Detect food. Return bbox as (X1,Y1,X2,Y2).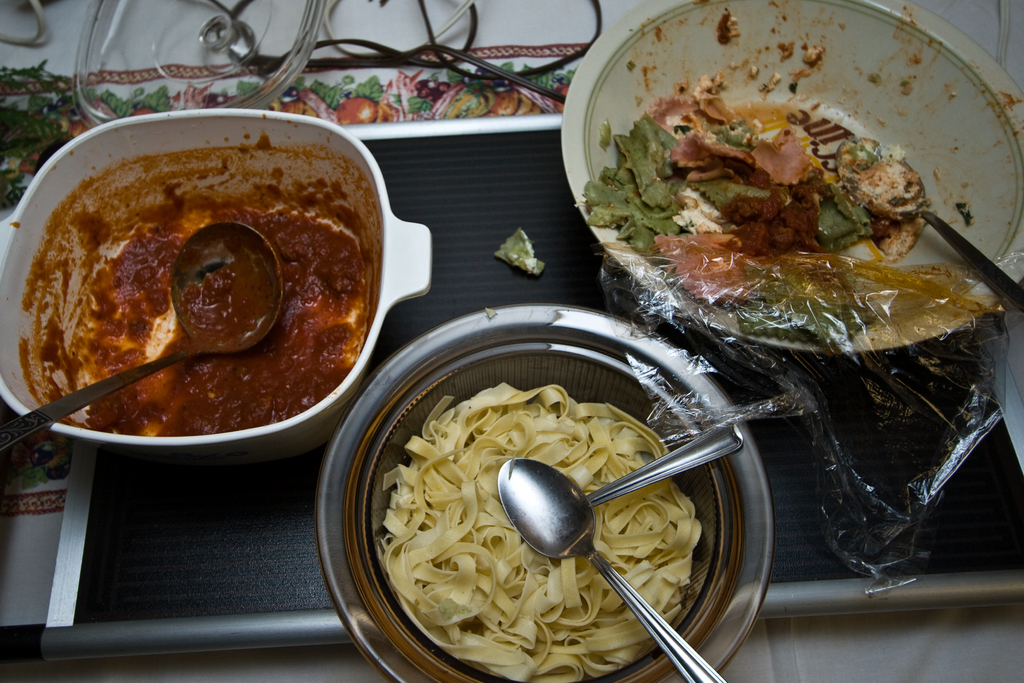
(581,77,918,343).
